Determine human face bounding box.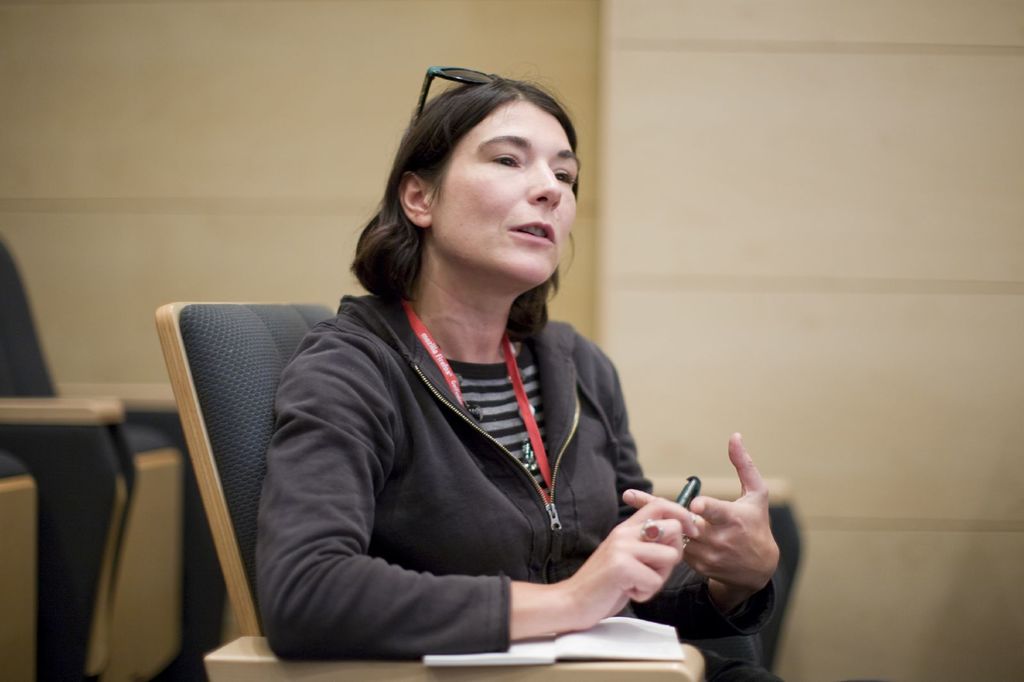
Determined: 431 99 581 283.
